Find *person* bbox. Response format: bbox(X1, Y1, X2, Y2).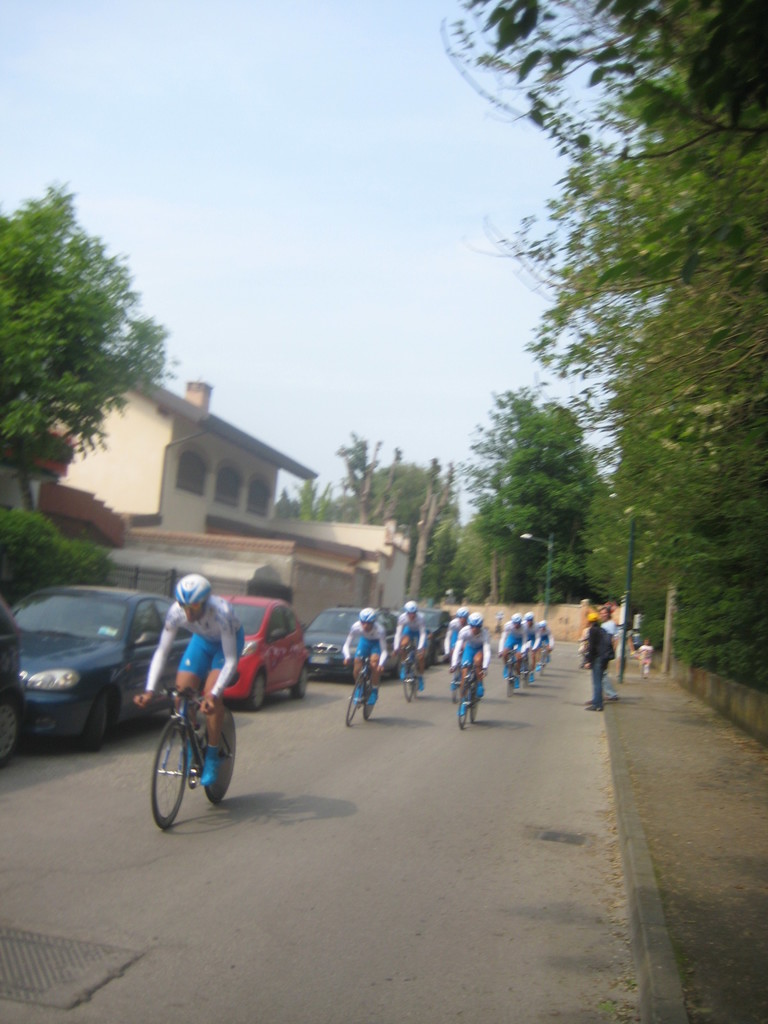
bbox(496, 609, 522, 674).
